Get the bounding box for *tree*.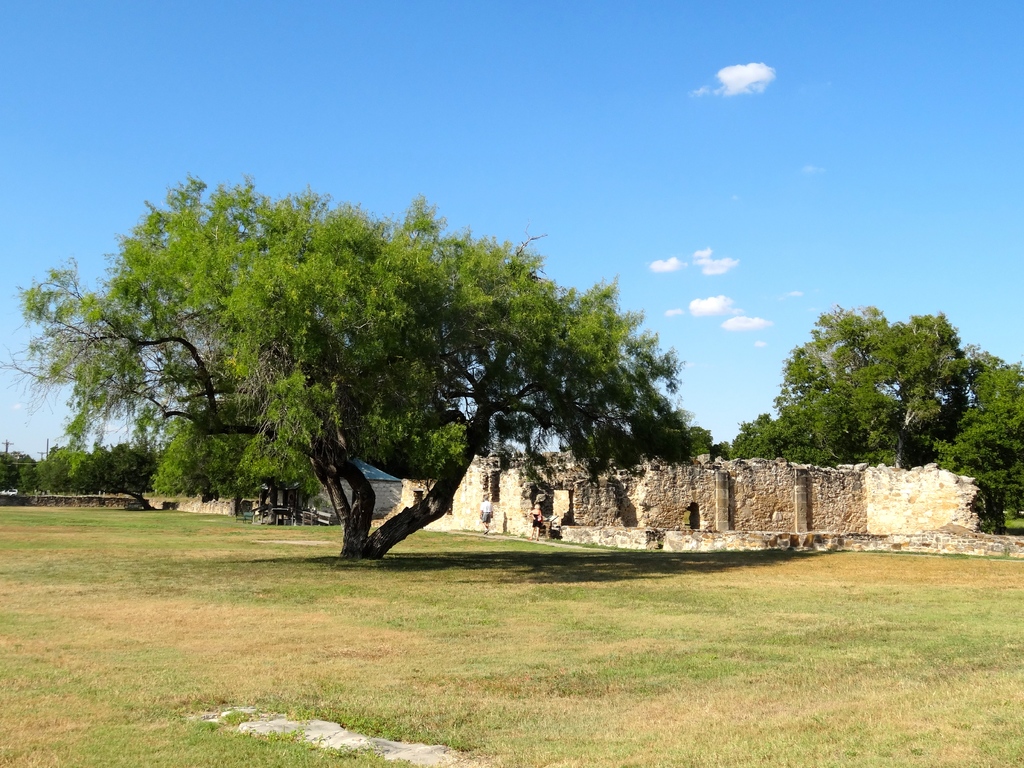
(left=49, top=168, right=701, bottom=548).
